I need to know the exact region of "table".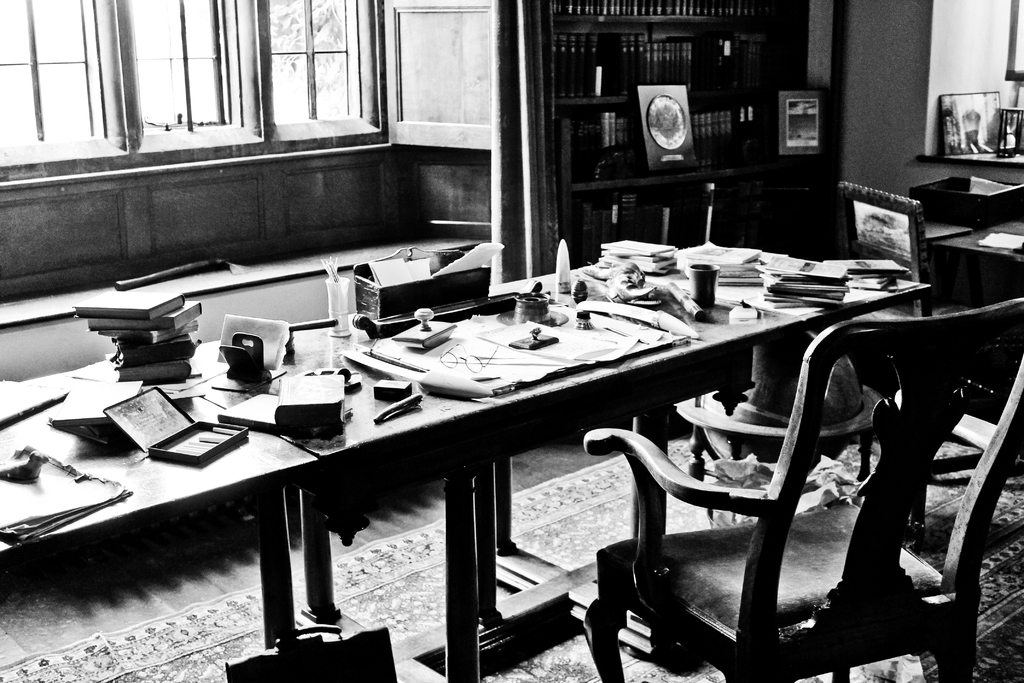
Region: 13 290 915 650.
